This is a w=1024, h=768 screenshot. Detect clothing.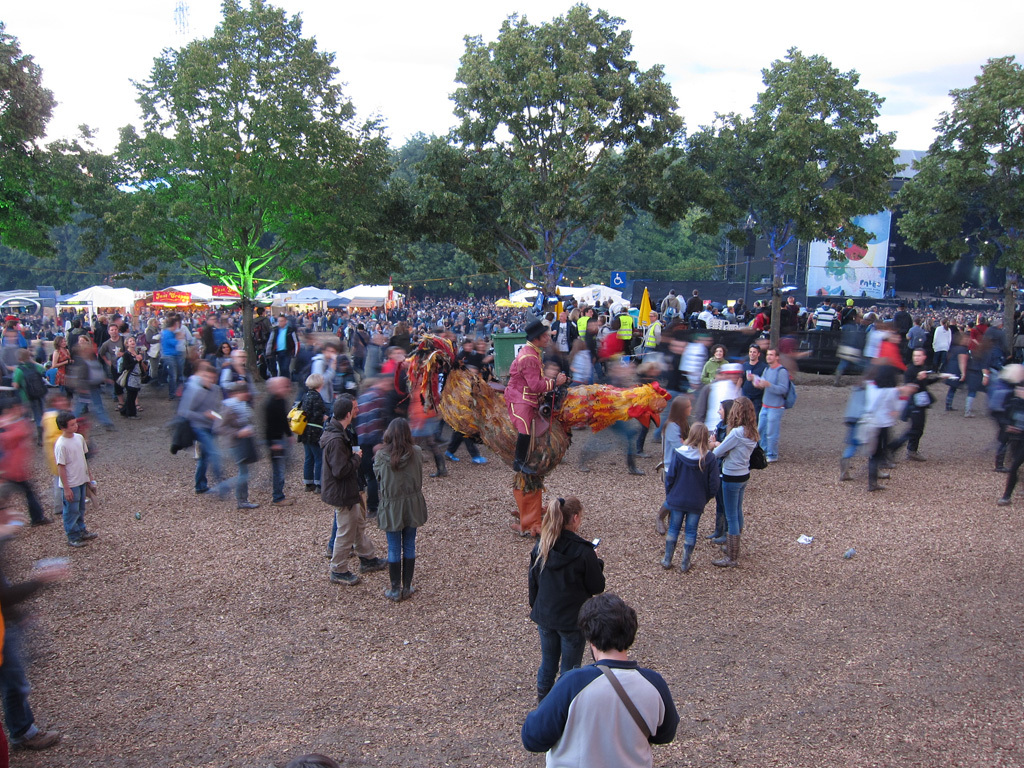
crop(734, 302, 748, 320).
